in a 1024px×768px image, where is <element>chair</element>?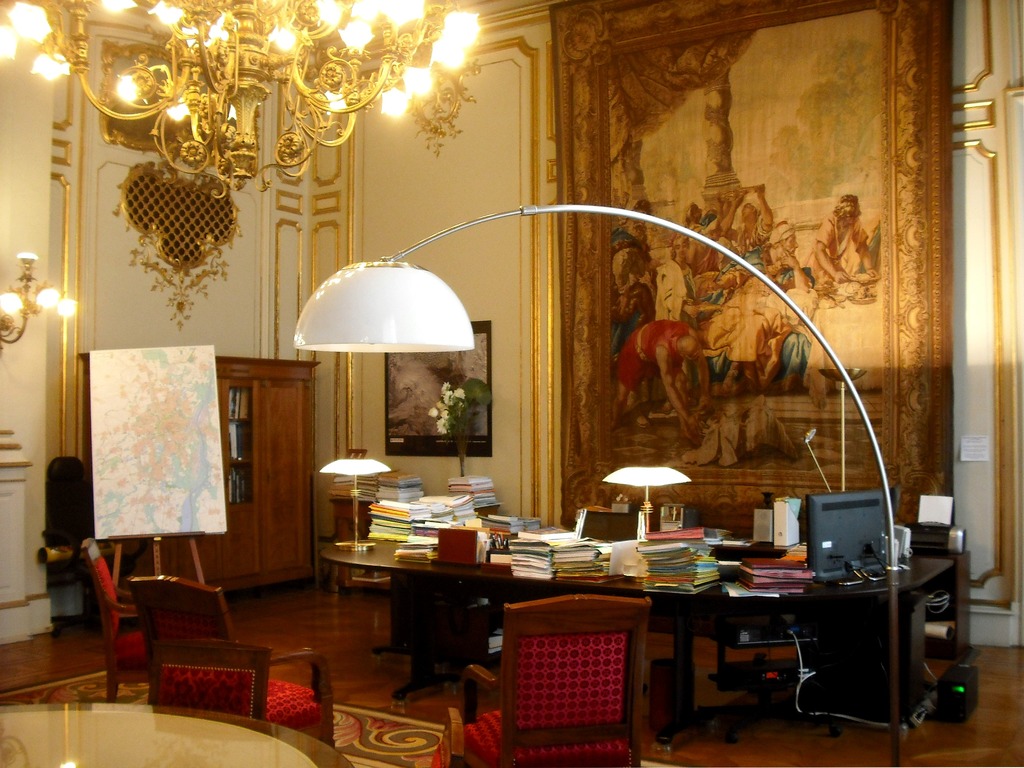
<region>459, 602, 652, 767</region>.
